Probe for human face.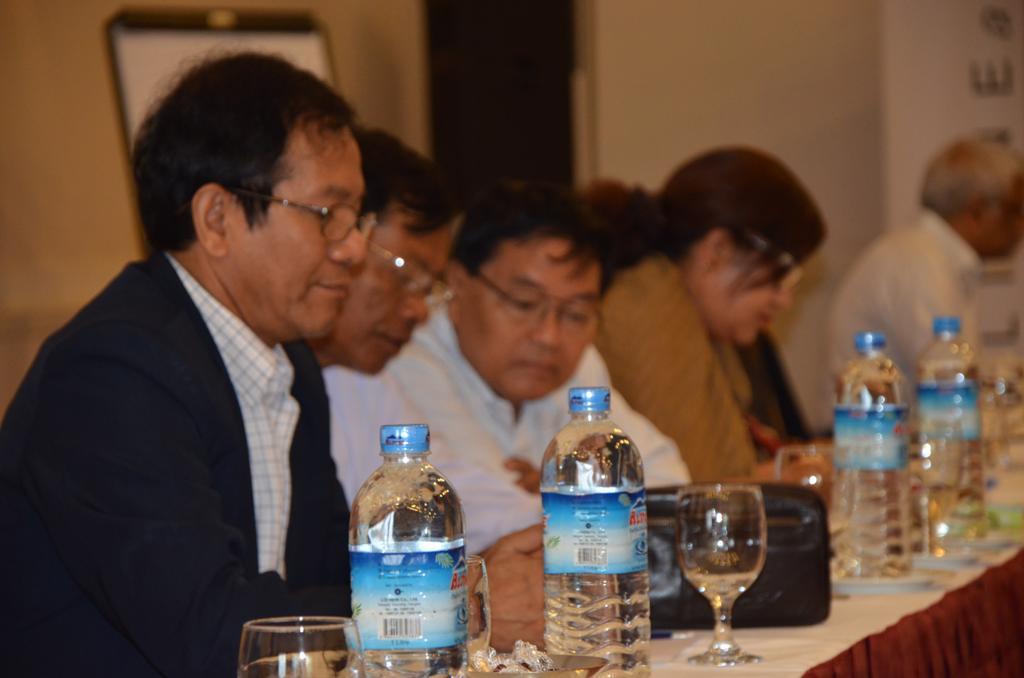
Probe result: BBox(461, 235, 607, 405).
